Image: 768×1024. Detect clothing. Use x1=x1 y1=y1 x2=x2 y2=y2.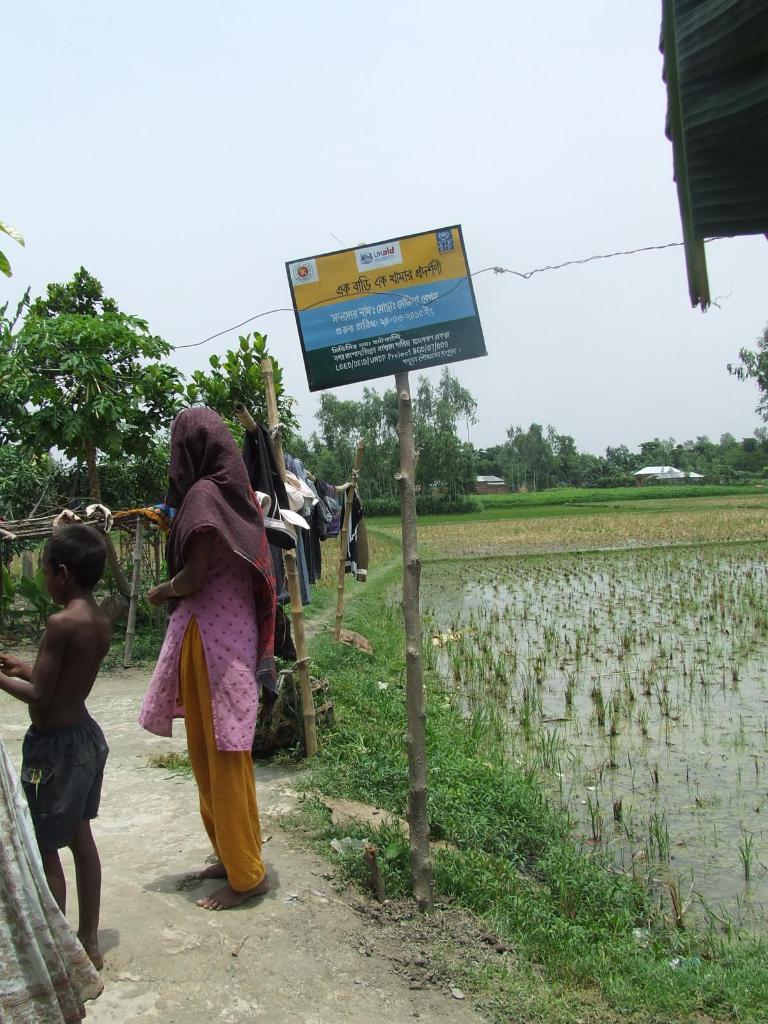
x1=148 y1=403 x2=289 y2=872.
